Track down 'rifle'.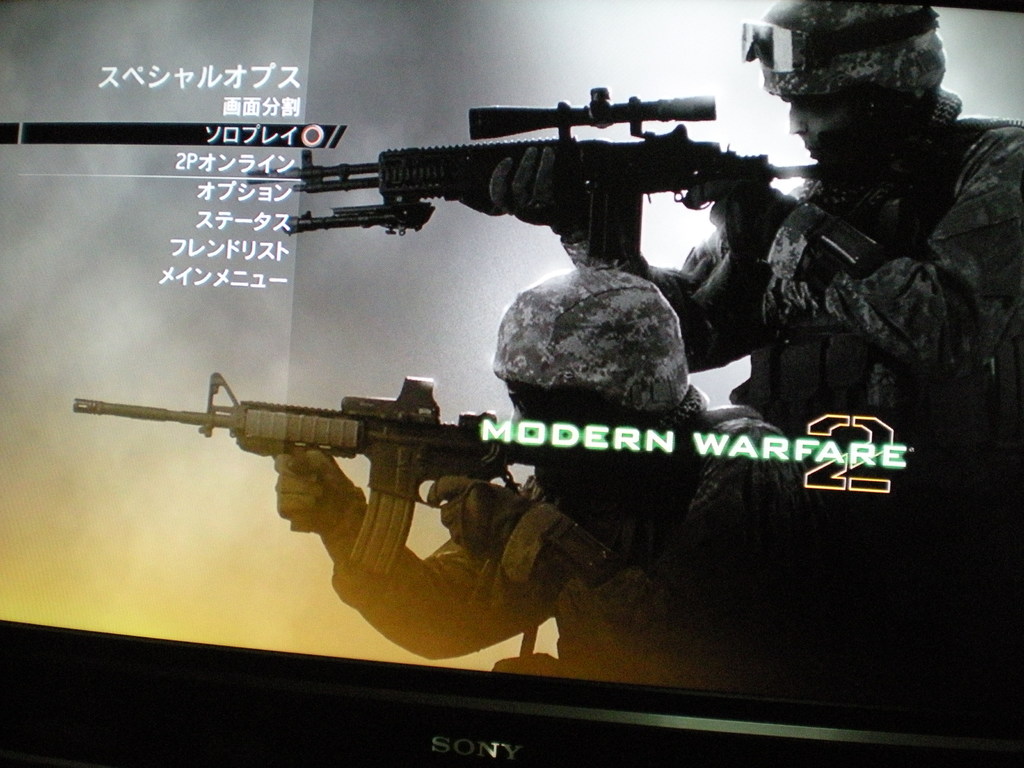
Tracked to bbox=[47, 351, 641, 612].
